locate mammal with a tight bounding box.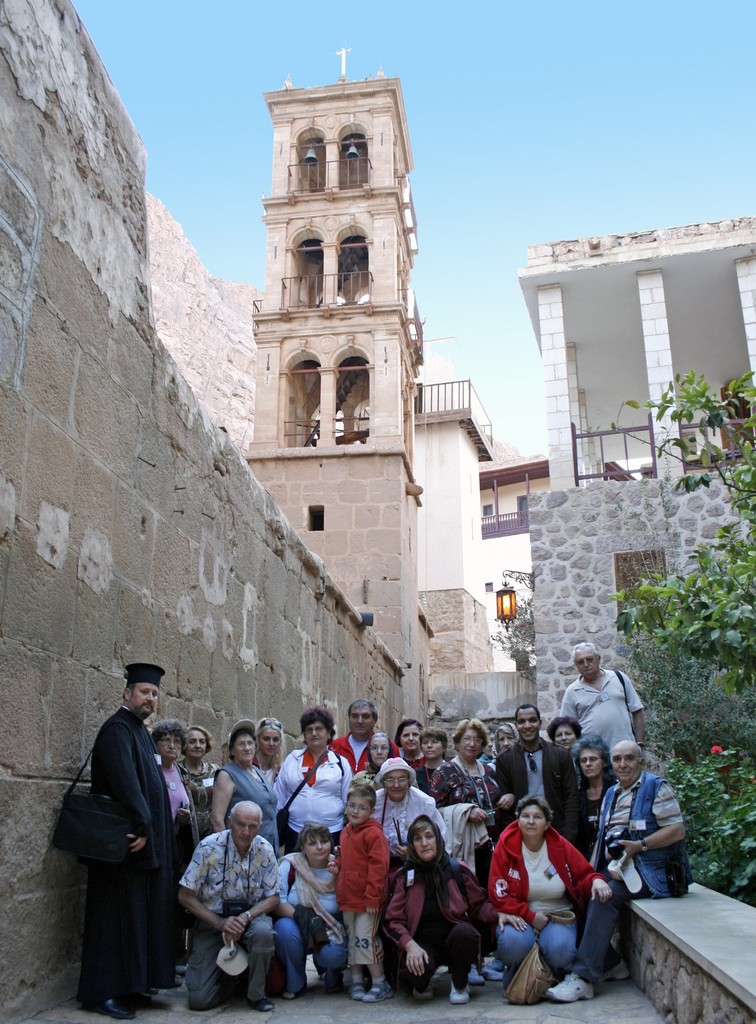
{"left": 211, "top": 716, "right": 280, "bottom": 975}.
